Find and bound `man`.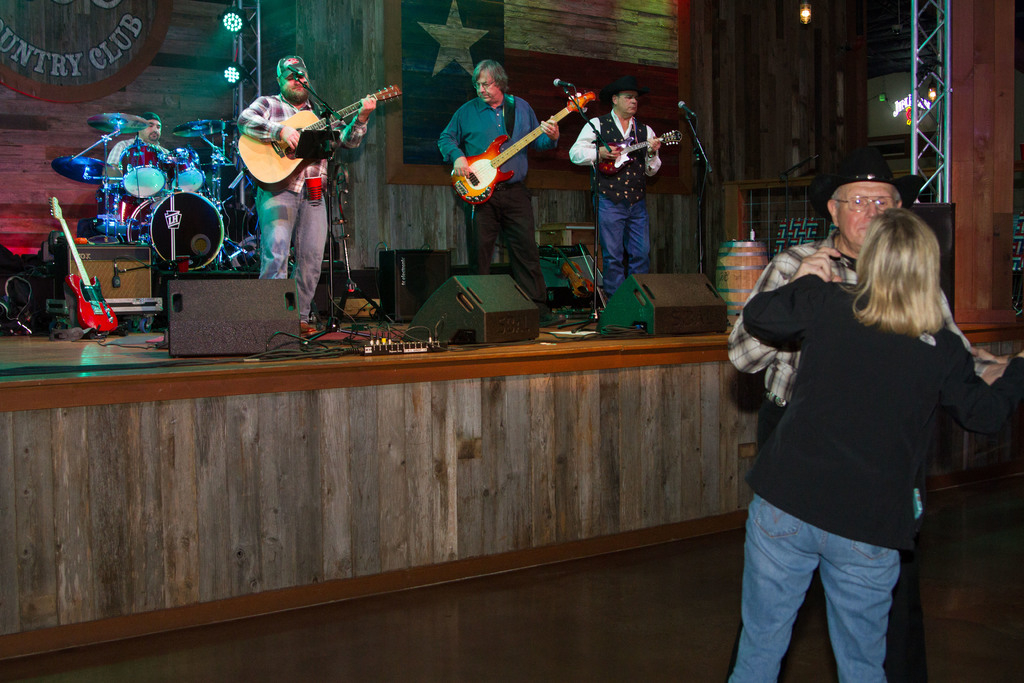
Bound: bbox=[238, 47, 377, 325].
